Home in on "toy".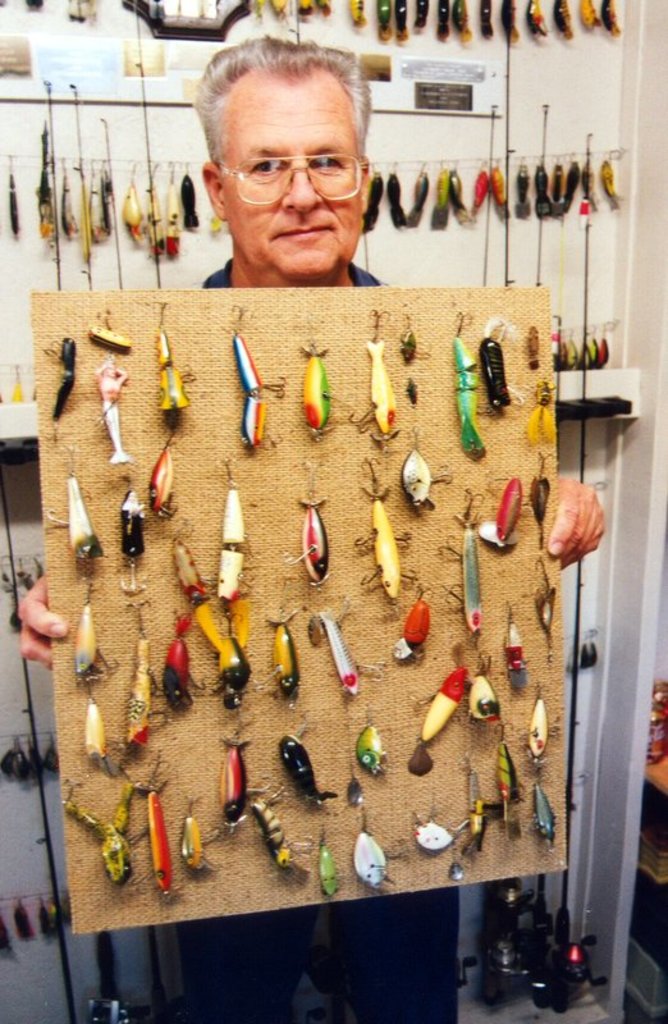
Homed in at crop(180, 797, 205, 870).
